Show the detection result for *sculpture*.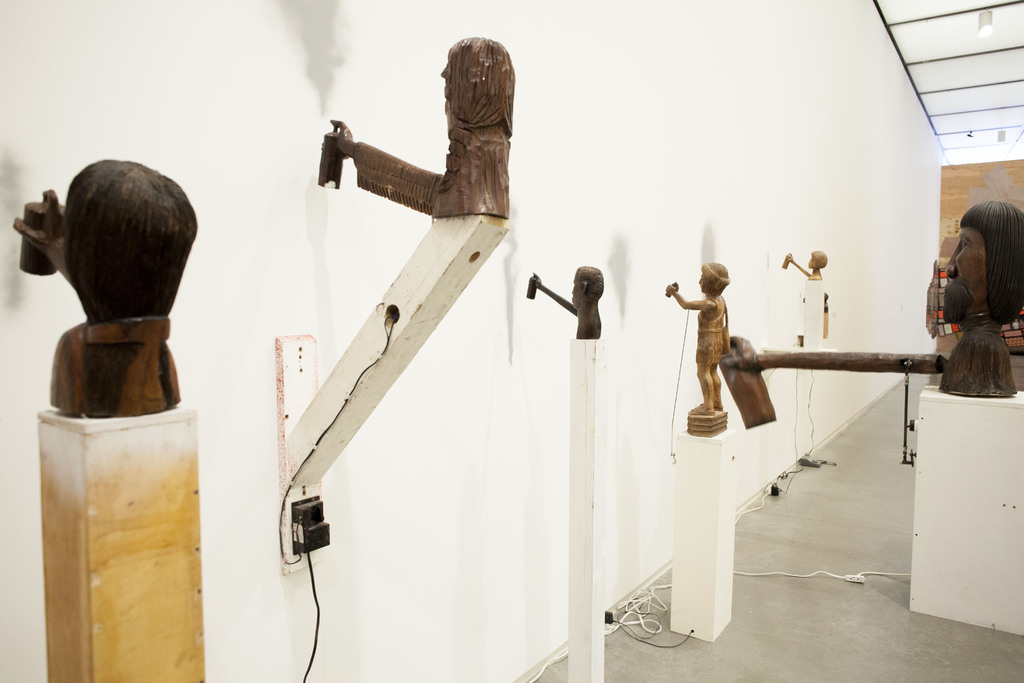
Rect(6, 157, 219, 427).
